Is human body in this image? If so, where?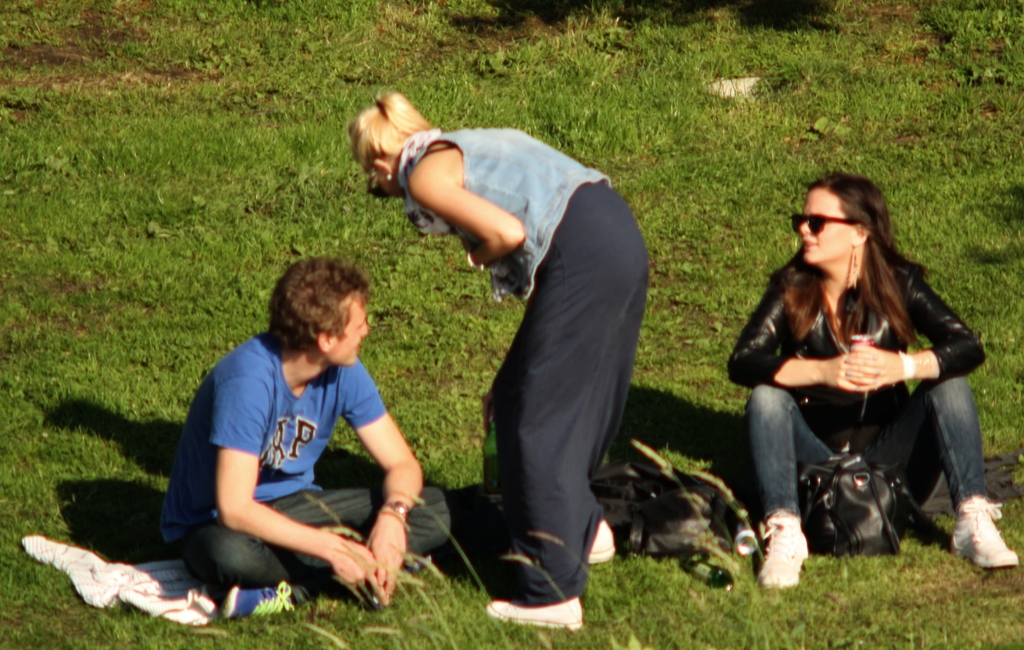
Yes, at 402 127 650 635.
